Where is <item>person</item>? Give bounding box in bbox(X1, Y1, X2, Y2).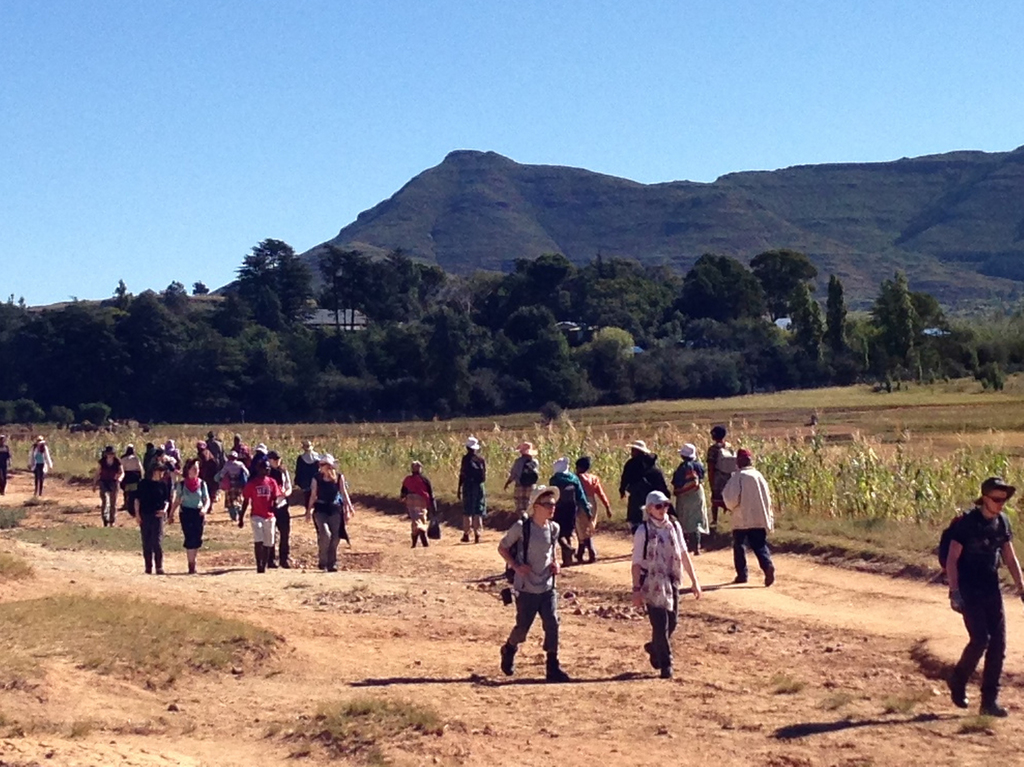
bbox(250, 446, 268, 474).
